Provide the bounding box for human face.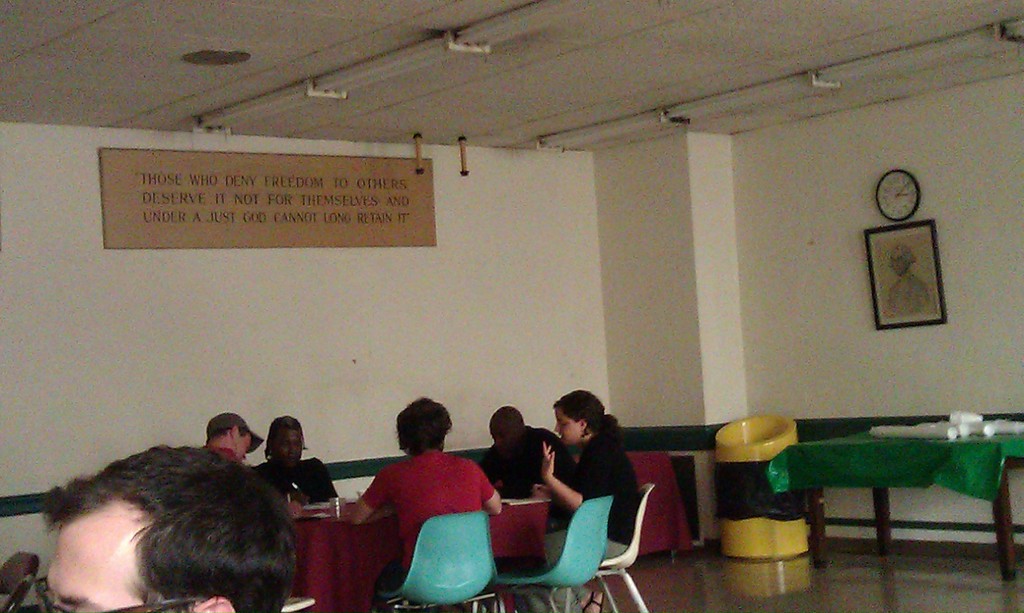
bbox(45, 502, 149, 612).
